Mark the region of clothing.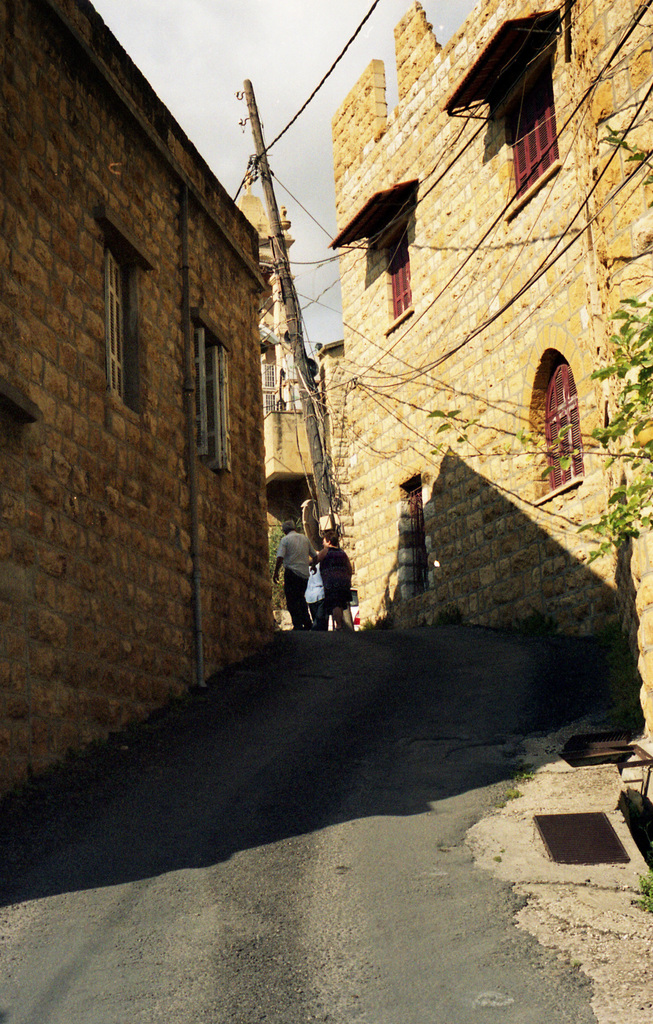
Region: left=275, top=533, right=314, bottom=577.
